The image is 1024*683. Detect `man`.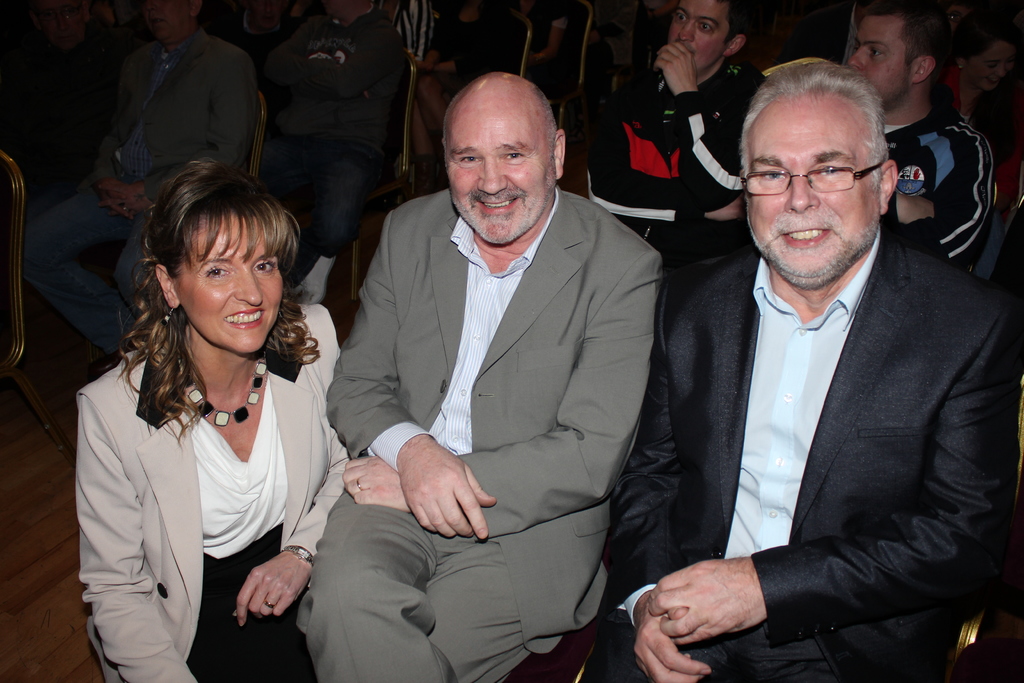
Detection: bbox(849, 0, 995, 255).
